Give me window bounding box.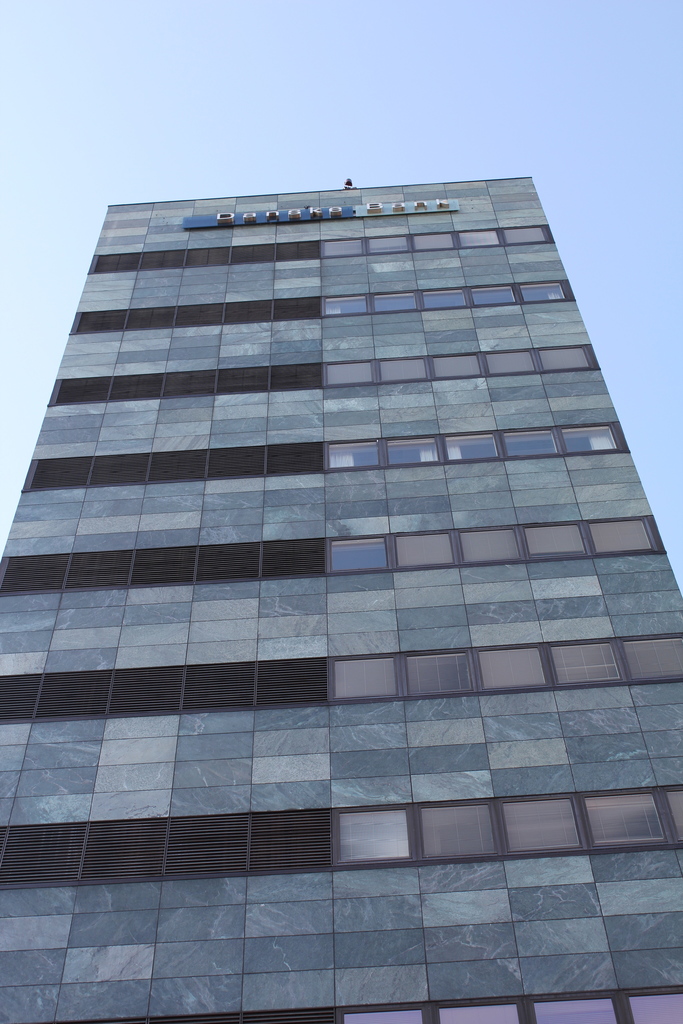
331/649/406/701.
